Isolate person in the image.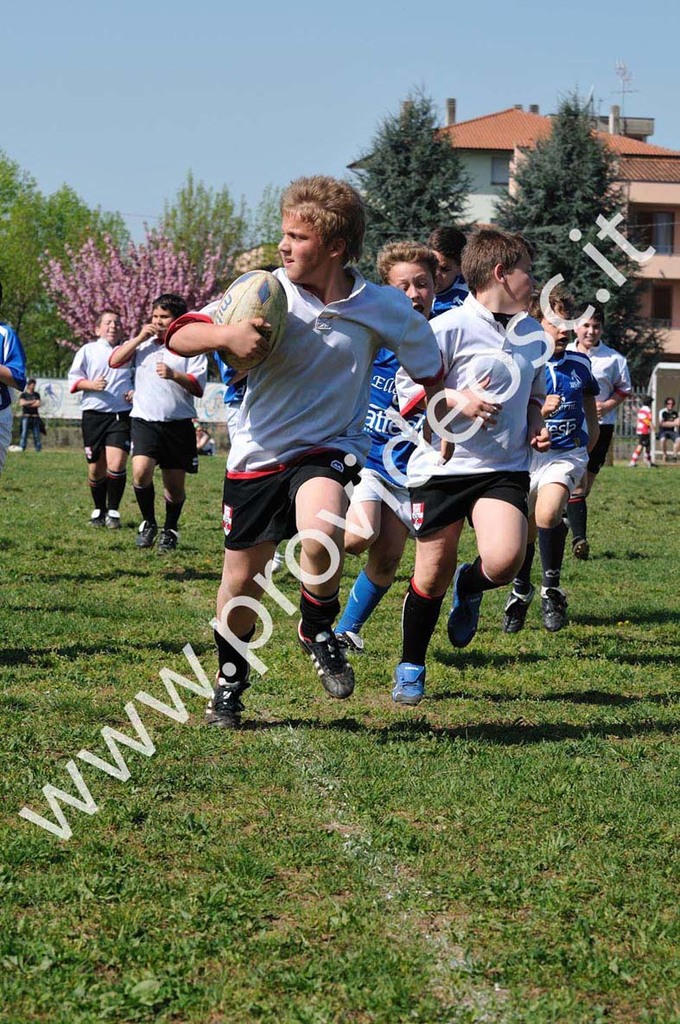
Isolated region: Rect(390, 228, 556, 708).
